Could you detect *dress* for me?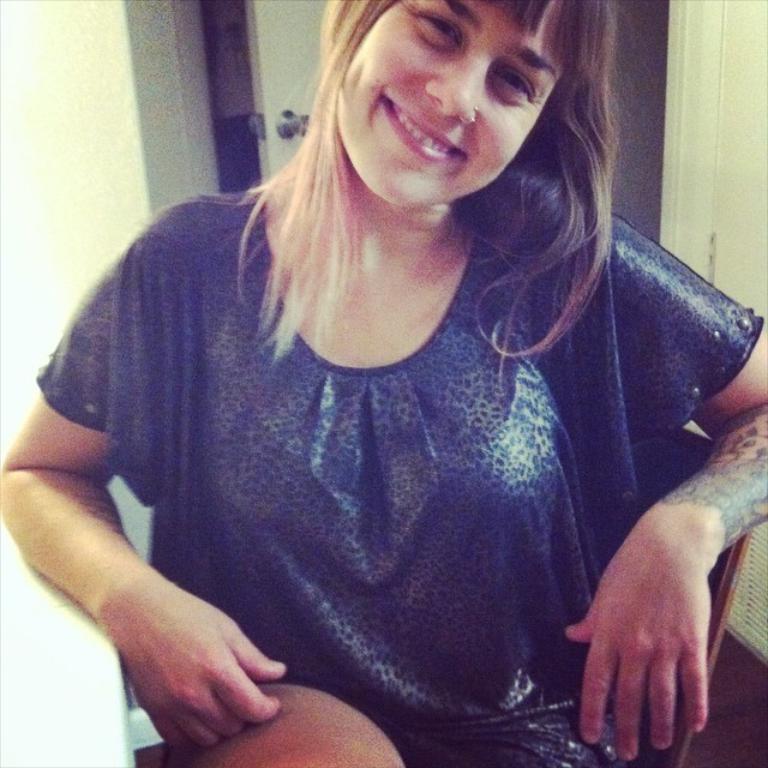
Detection result: detection(32, 161, 767, 767).
